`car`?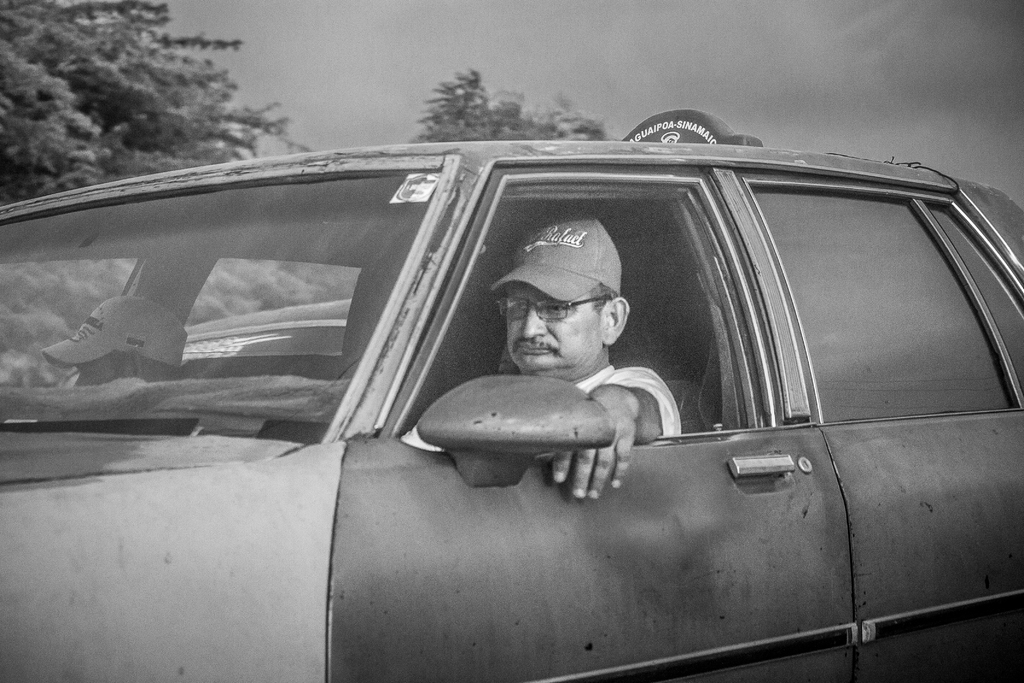
58, 297, 351, 384
